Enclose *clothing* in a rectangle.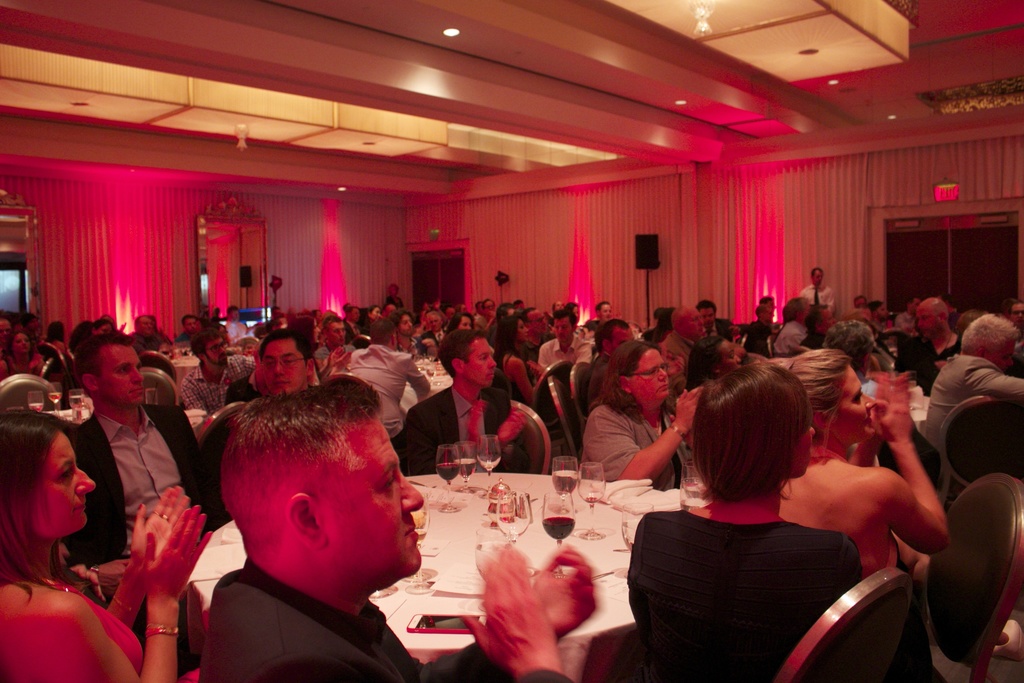
locate(180, 349, 257, 422).
